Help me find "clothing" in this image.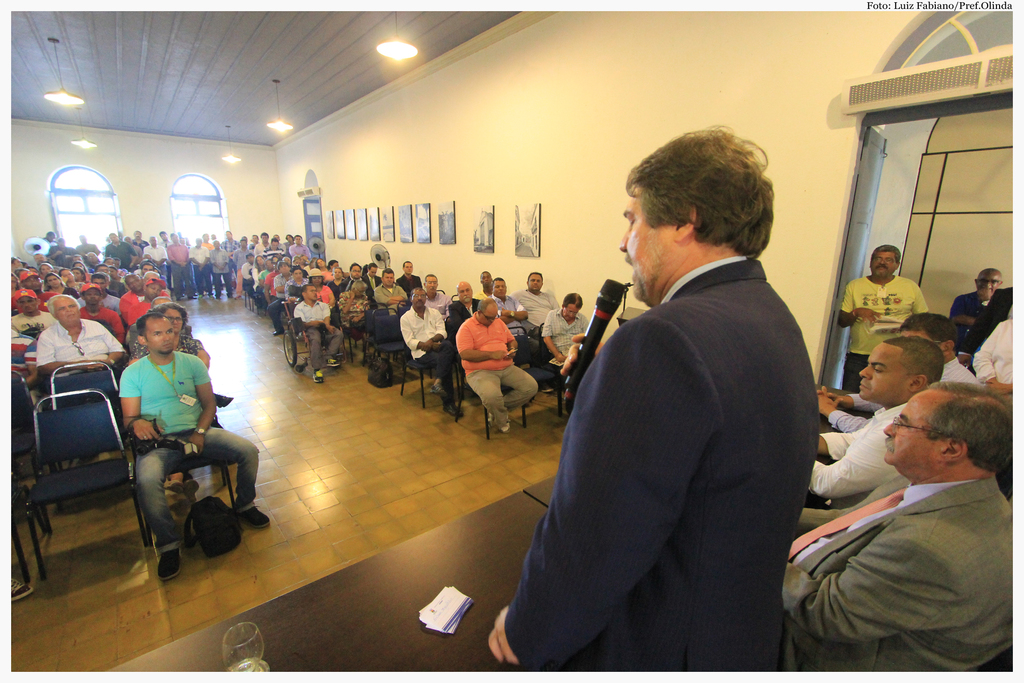
Found it: [773,478,1023,682].
